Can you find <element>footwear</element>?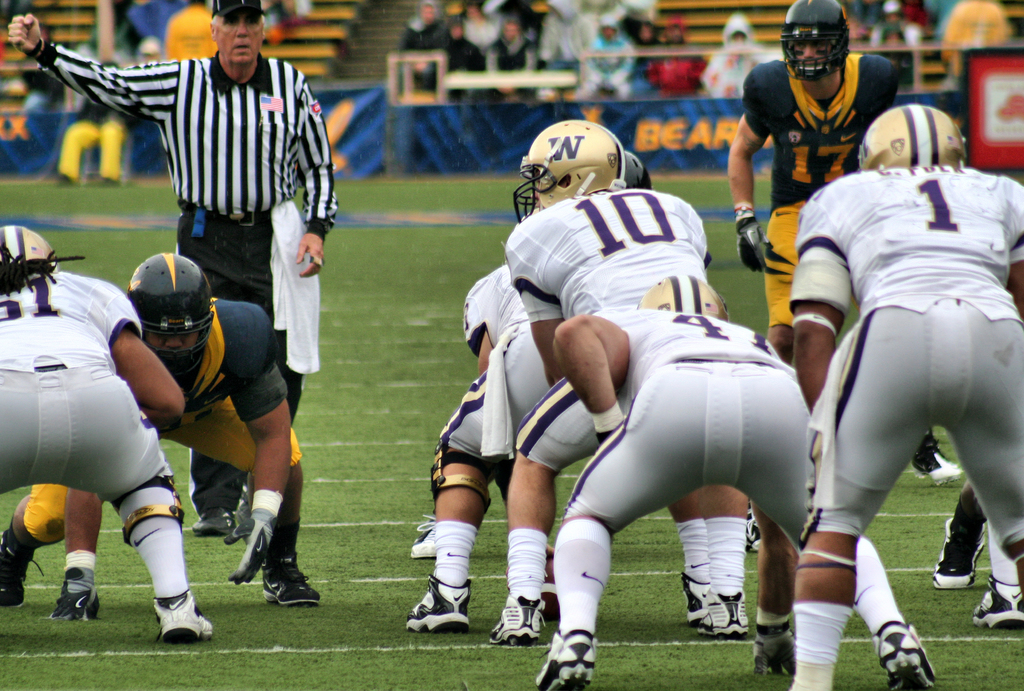
Yes, bounding box: select_region(193, 508, 232, 534).
